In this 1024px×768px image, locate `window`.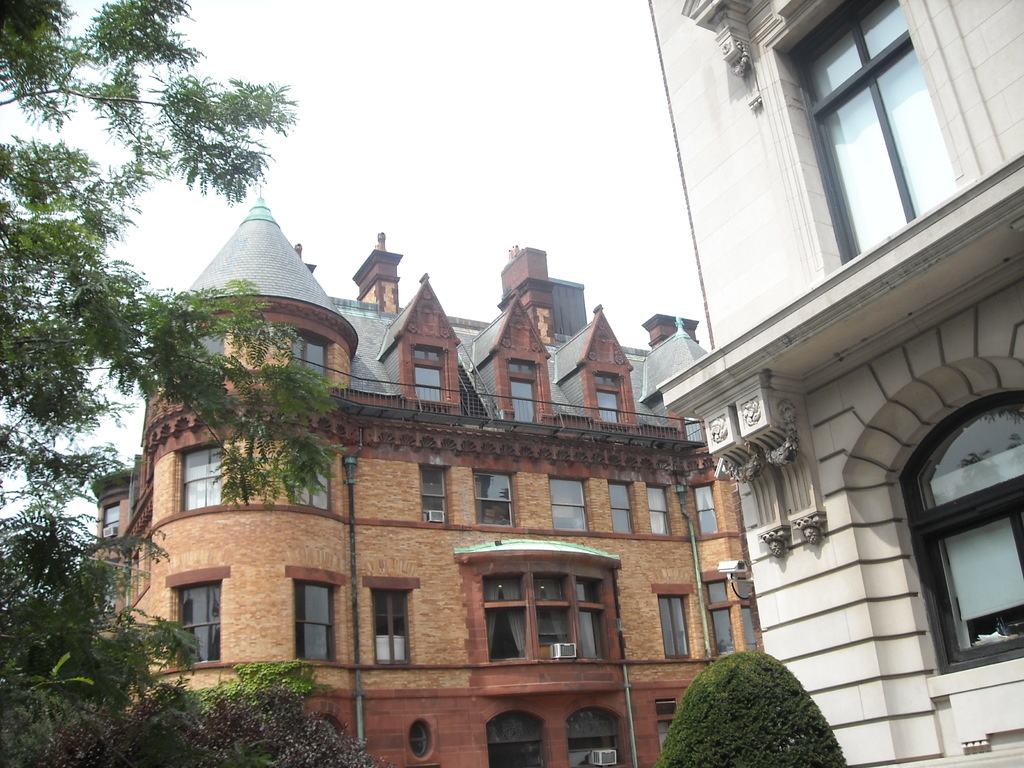
Bounding box: BBox(649, 487, 664, 532).
